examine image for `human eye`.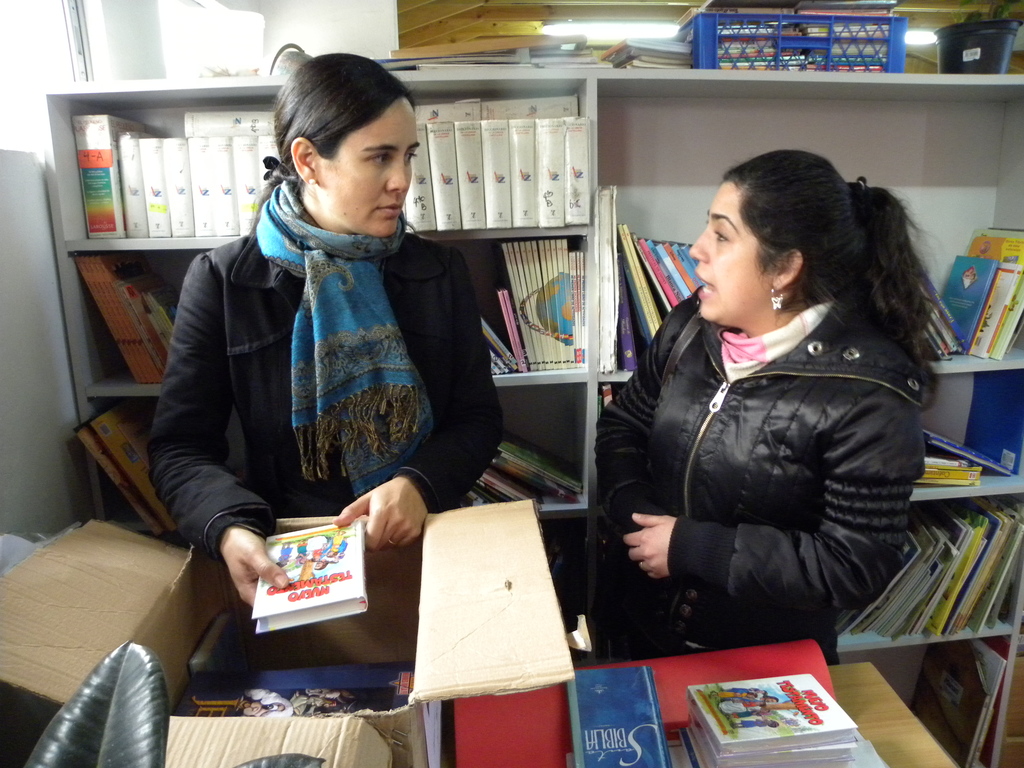
Examination result: {"x1": 715, "y1": 225, "x2": 732, "y2": 246}.
